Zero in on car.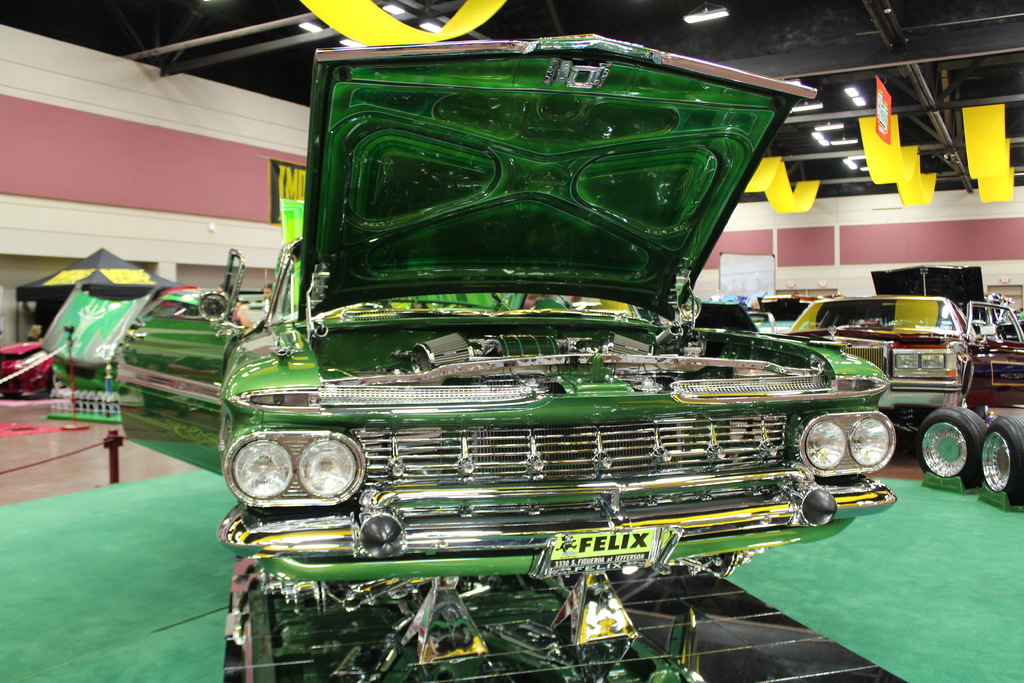
Zeroed in: l=783, t=283, r=1023, b=434.
